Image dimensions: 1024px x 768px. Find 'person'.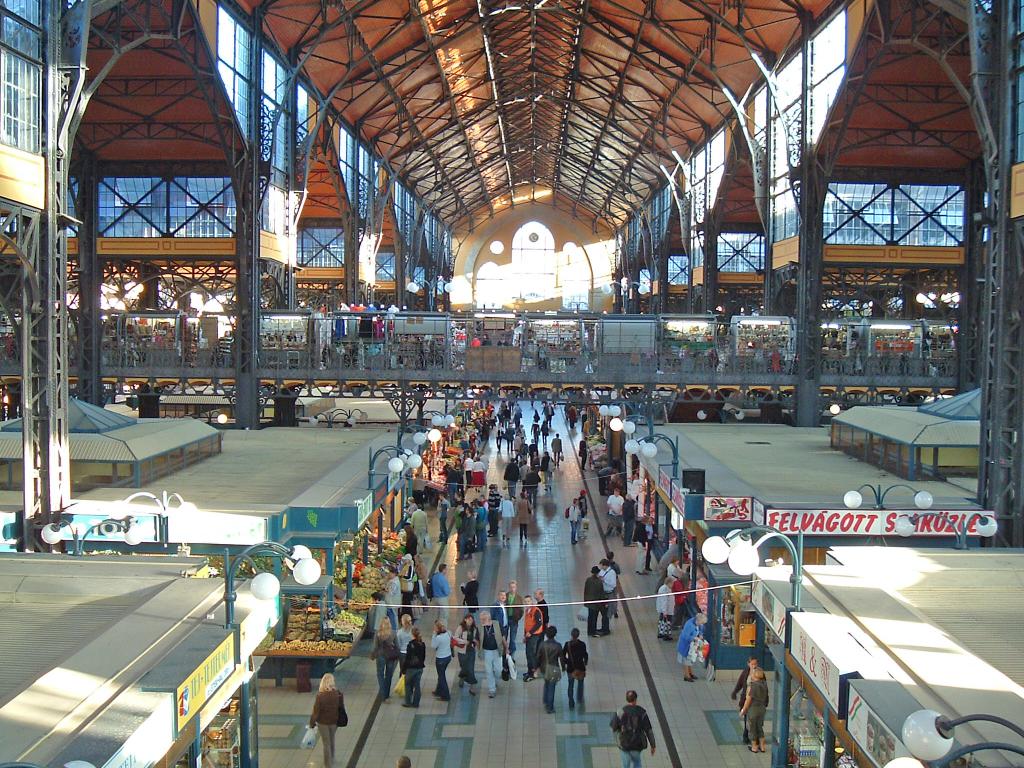
x1=737, y1=664, x2=770, y2=752.
